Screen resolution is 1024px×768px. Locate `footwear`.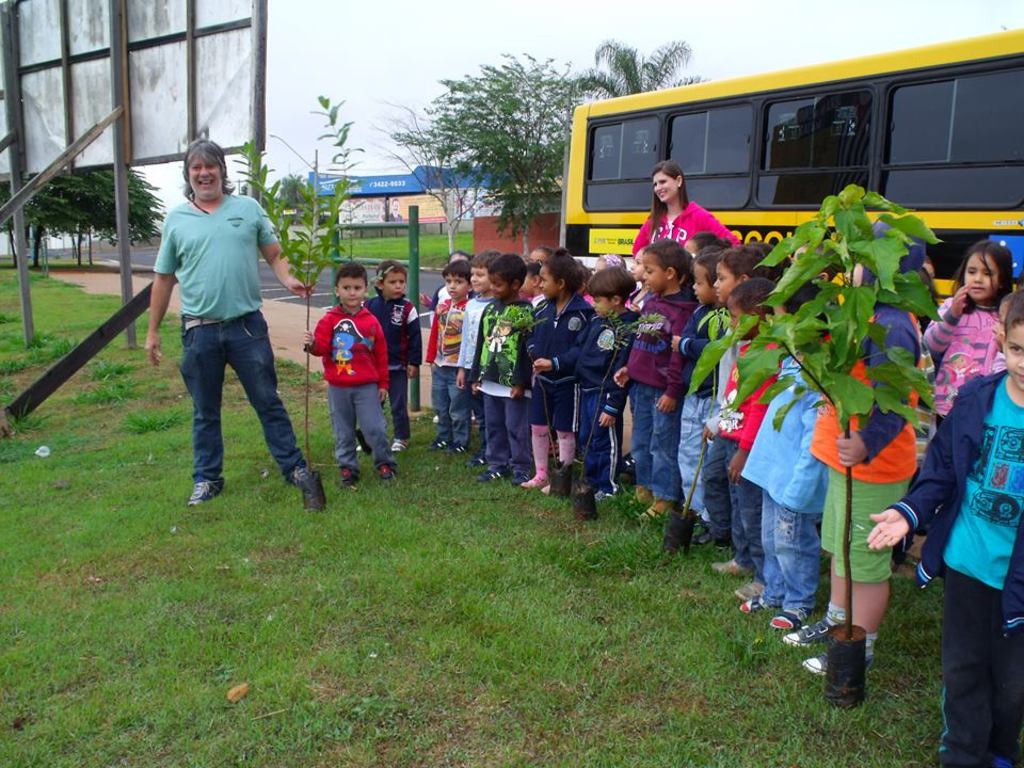
(x1=541, y1=471, x2=563, y2=502).
